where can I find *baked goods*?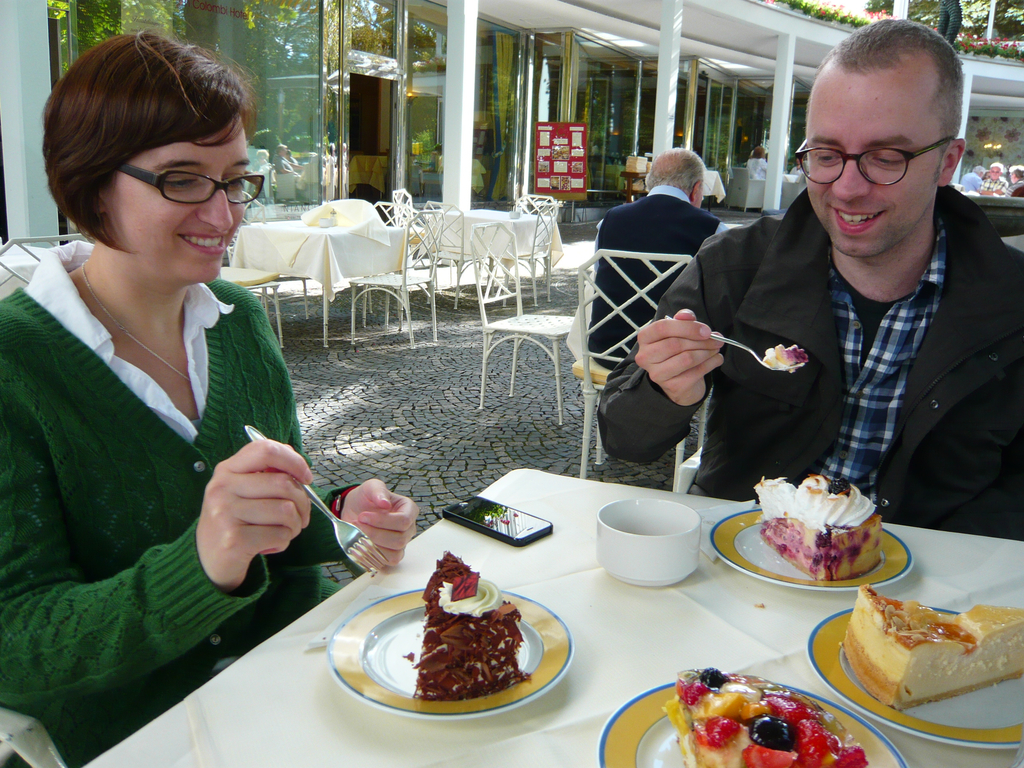
You can find it at (666, 664, 869, 767).
